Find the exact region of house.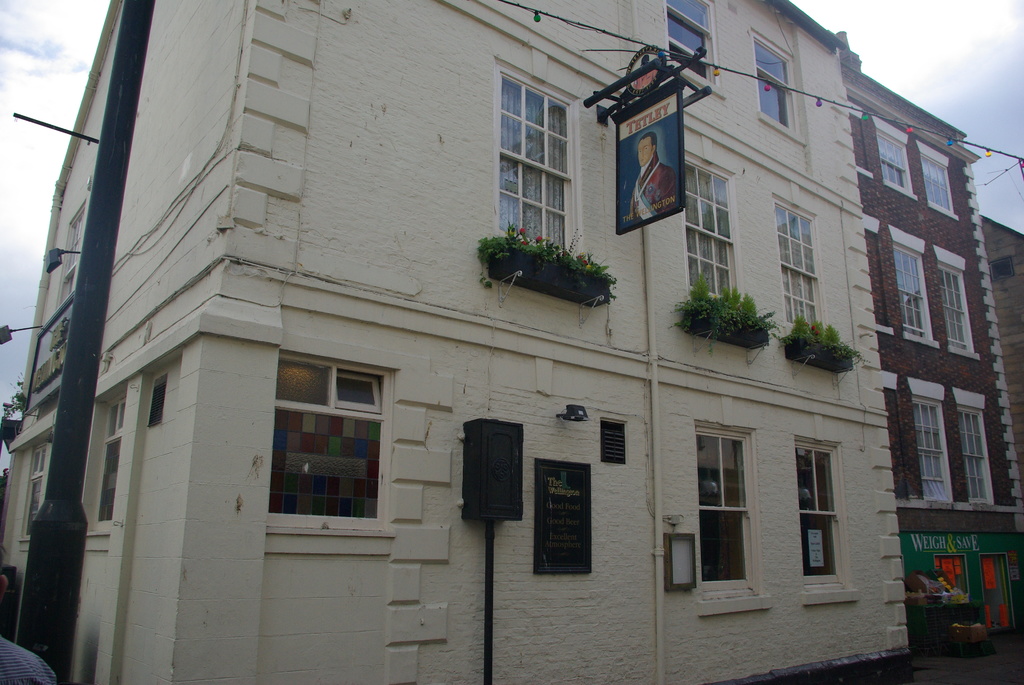
Exact region: <bbox>0, 0, 913, 684</bbox>.
